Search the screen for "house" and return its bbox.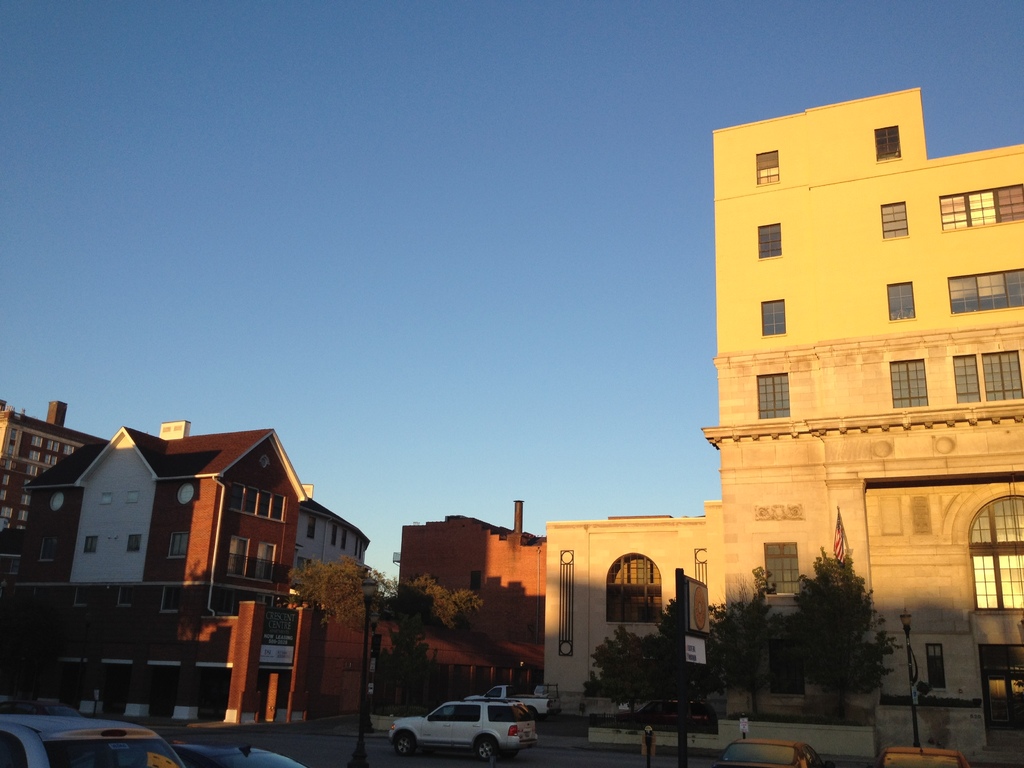
Found: box(539, 89, 1023, 767).
